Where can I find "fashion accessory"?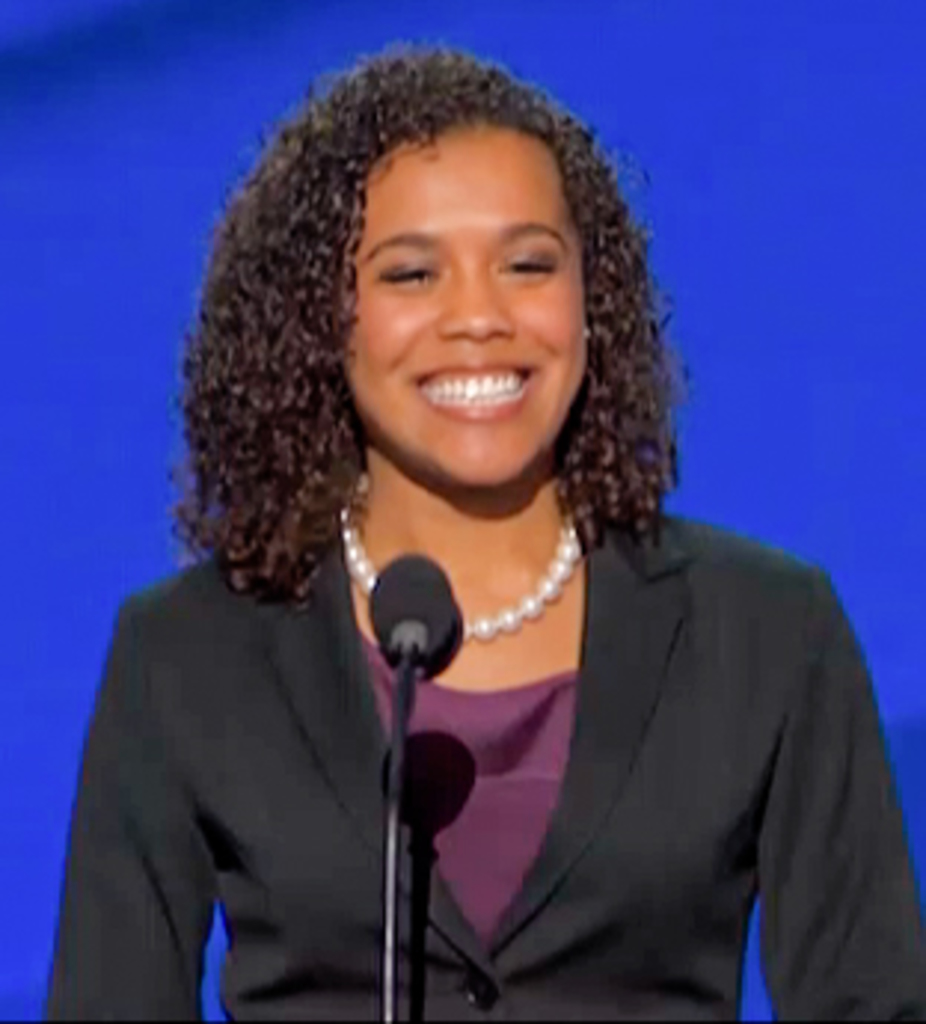
You can find it at 338:502:588:641.
